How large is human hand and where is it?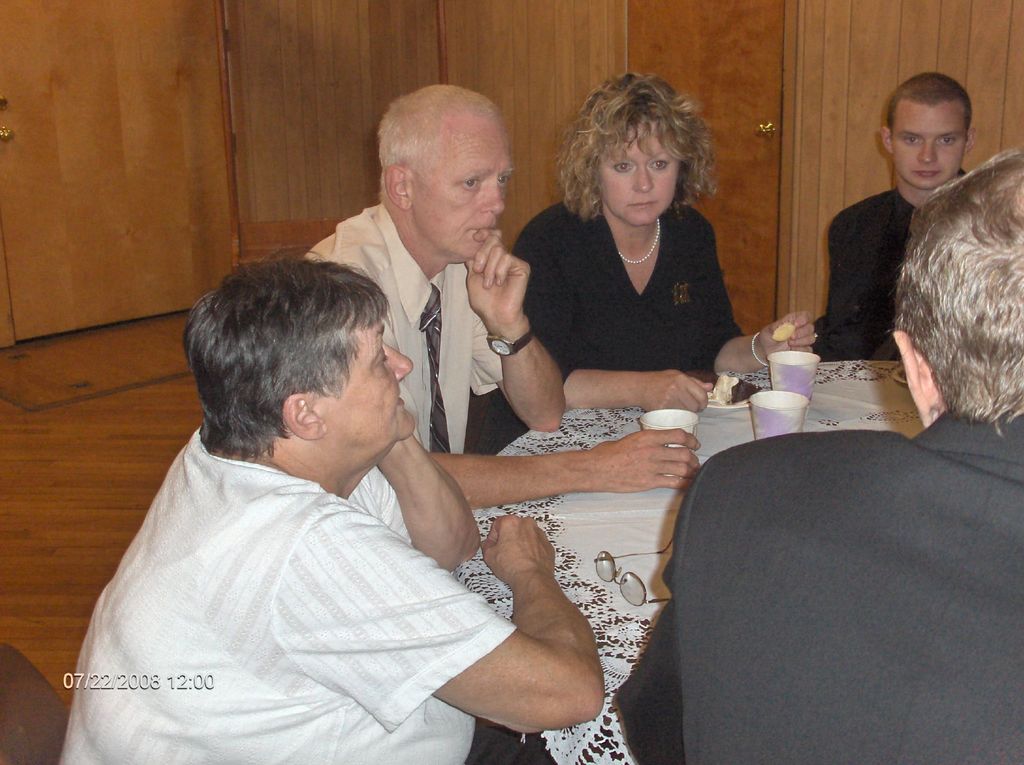
Bounding box: locate(756, 310, 820, 364).
